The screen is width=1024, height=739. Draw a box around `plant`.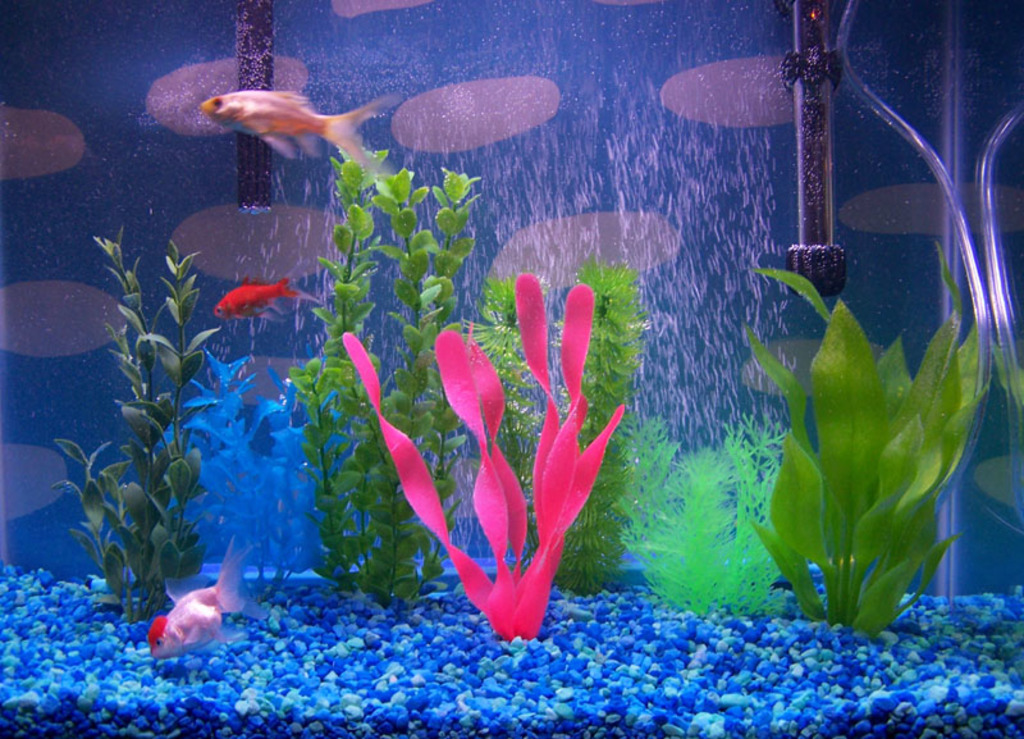
bbox(741, 261, 997, 648).
